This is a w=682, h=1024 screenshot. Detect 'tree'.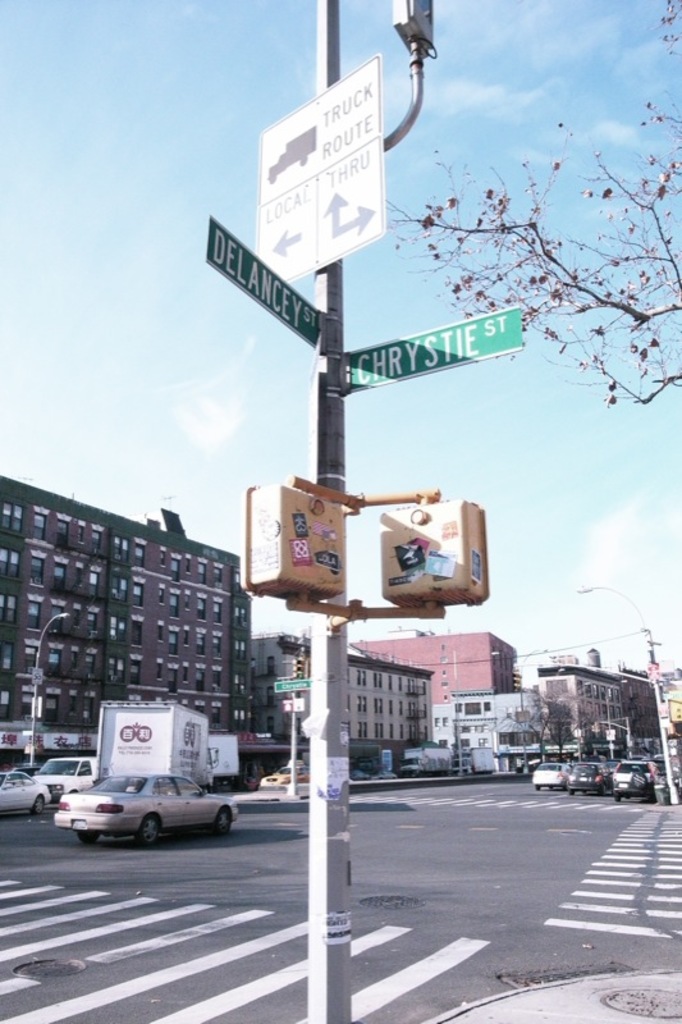
(491, 689, 600, 769).
